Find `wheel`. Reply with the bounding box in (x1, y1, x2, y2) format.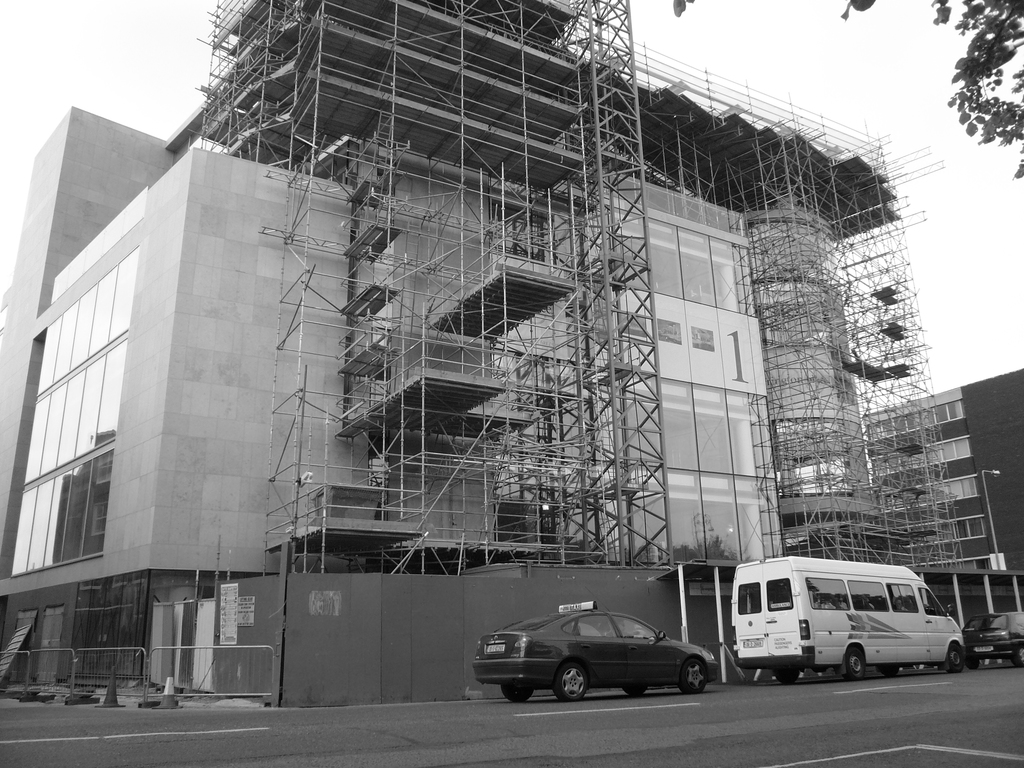
(502, 680, 533, 704).
